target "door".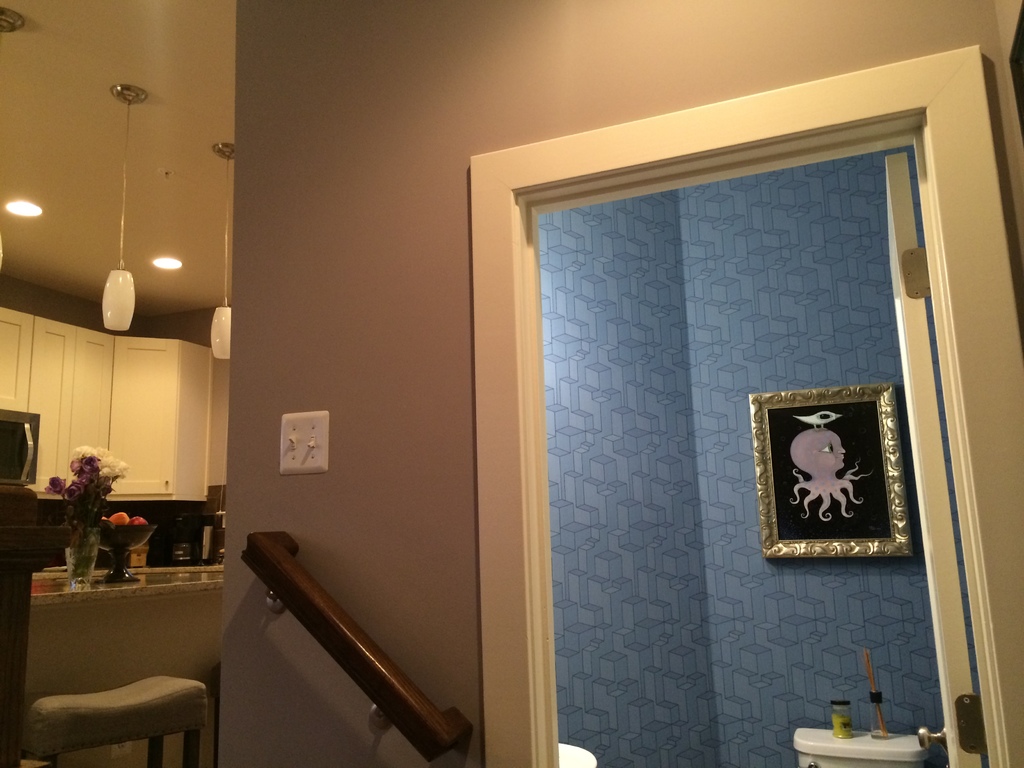
Target region: bbox=(902, 150, 1002, 767).
